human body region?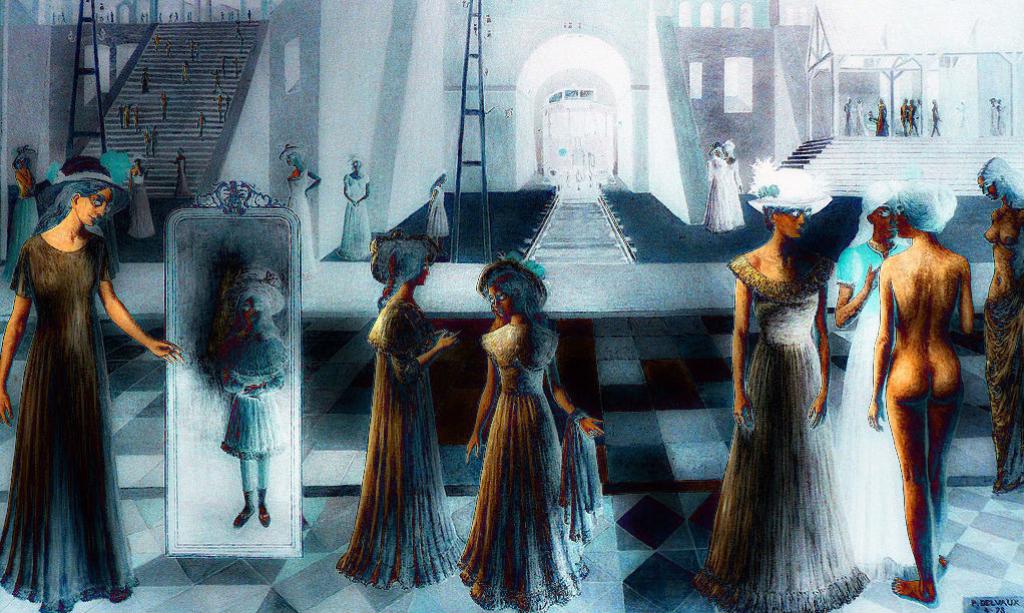
<box>335,300,474,583</box>
